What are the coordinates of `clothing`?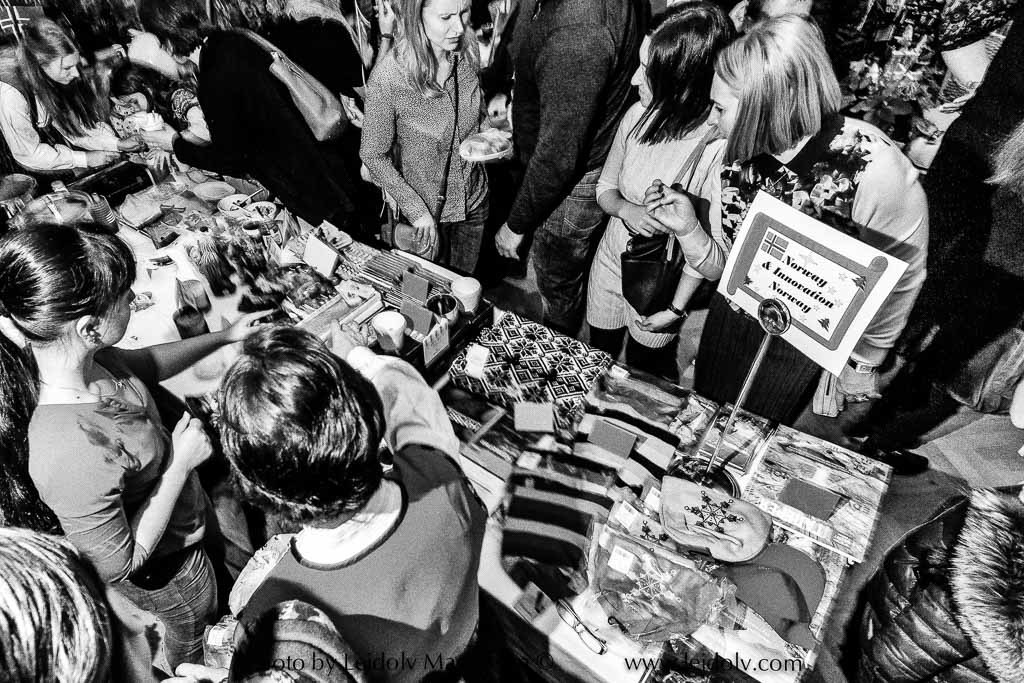
(34, 363, 404, 669).
